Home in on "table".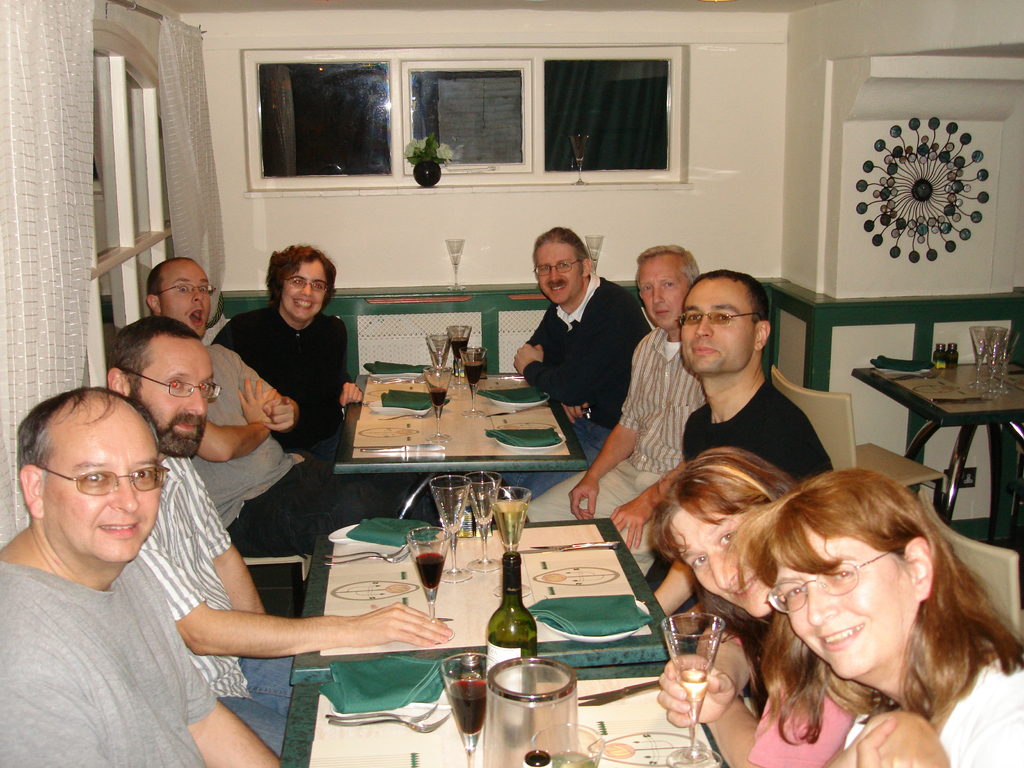
Homed in at 332:369:588:472.
